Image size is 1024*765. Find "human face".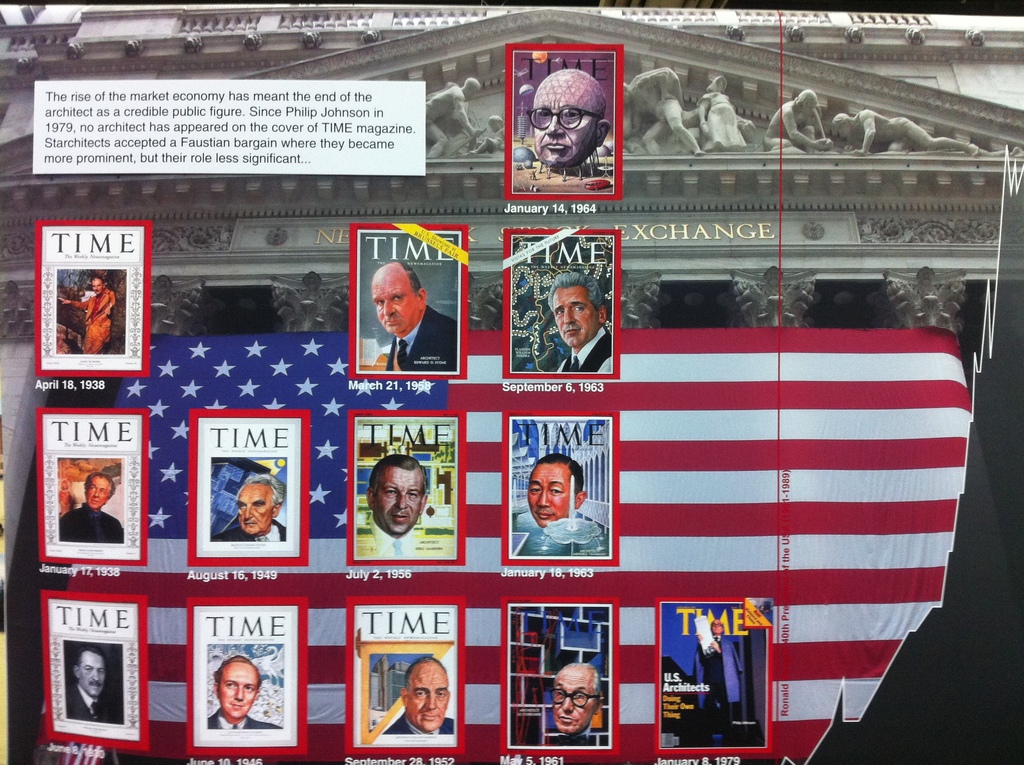
bbox=[235, 484, 269, 538].
